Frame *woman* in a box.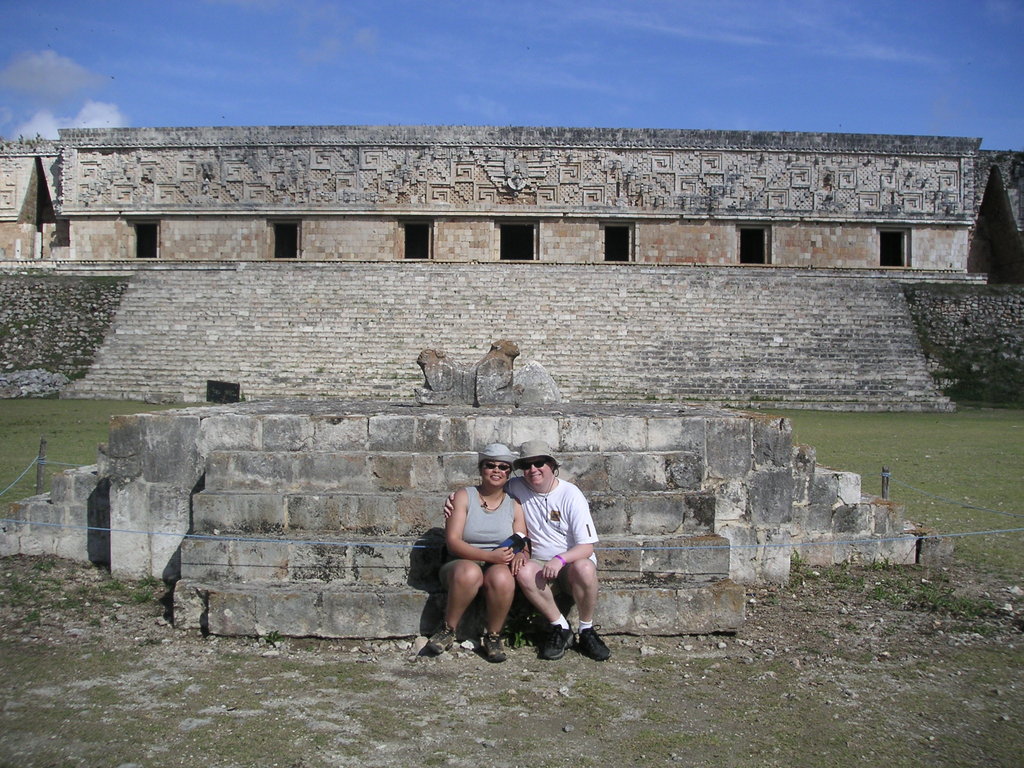
crop(433, 444, 546, 653).
